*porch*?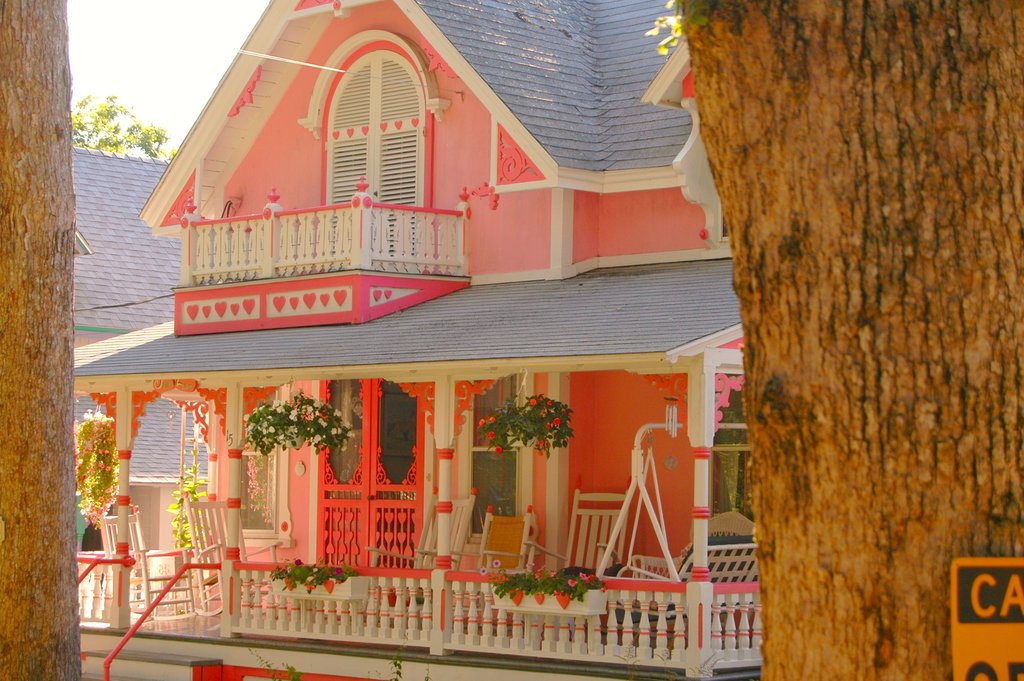
detection(71, 534, 767, 680)
